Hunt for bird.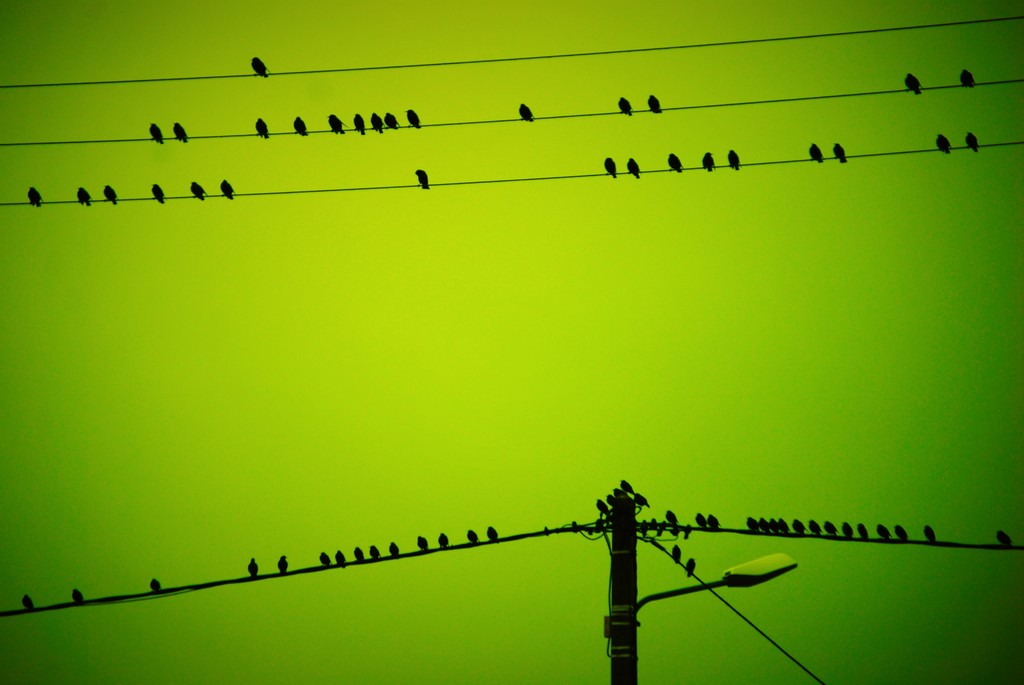
Hunted down at x1=663 y1=505 x2=683 y2=523.
